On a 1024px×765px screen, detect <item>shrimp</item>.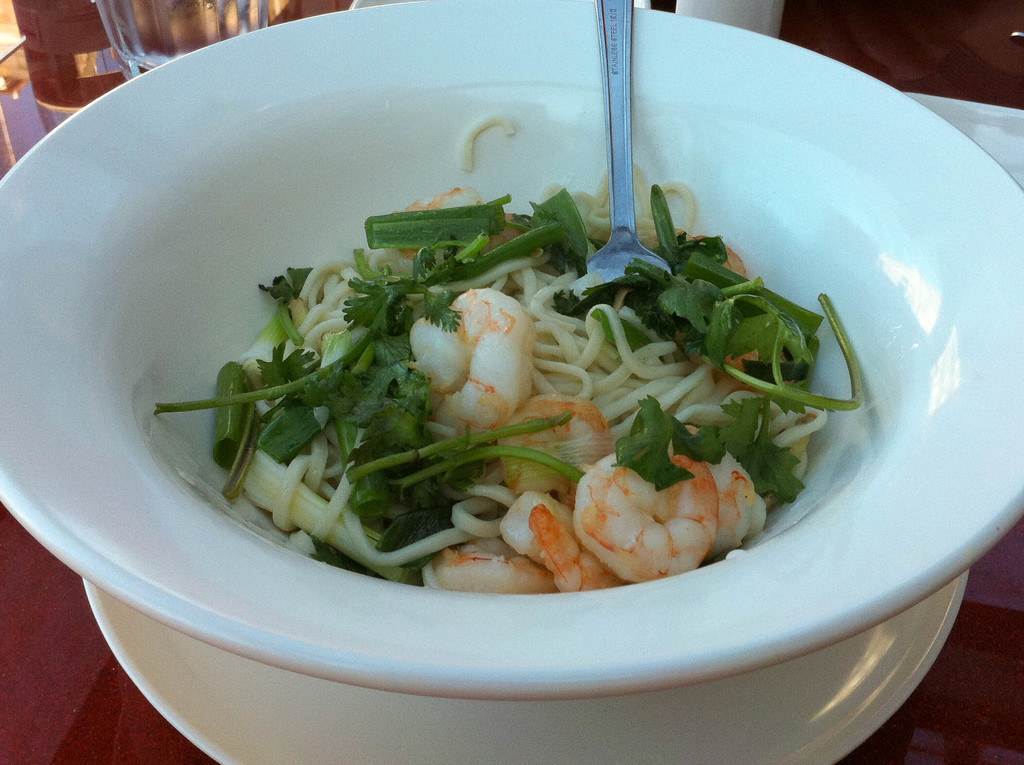
locate(575, 450, 715, 584).
